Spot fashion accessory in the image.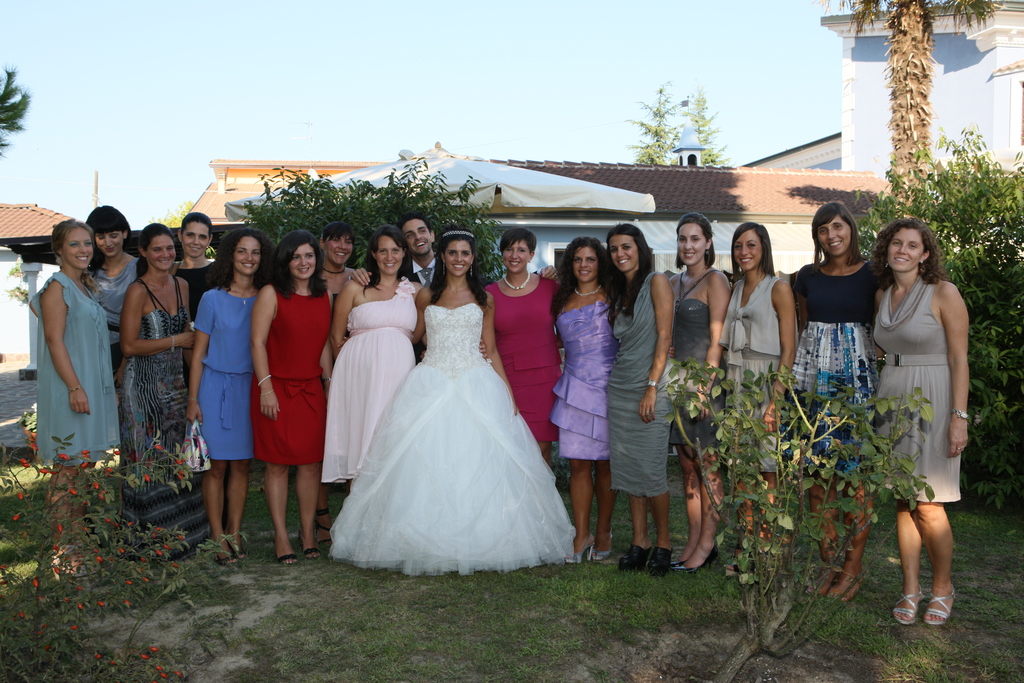
fashion accessory found at {"left": 314, "top": 506, "right": 333, "bottom": 550}.
